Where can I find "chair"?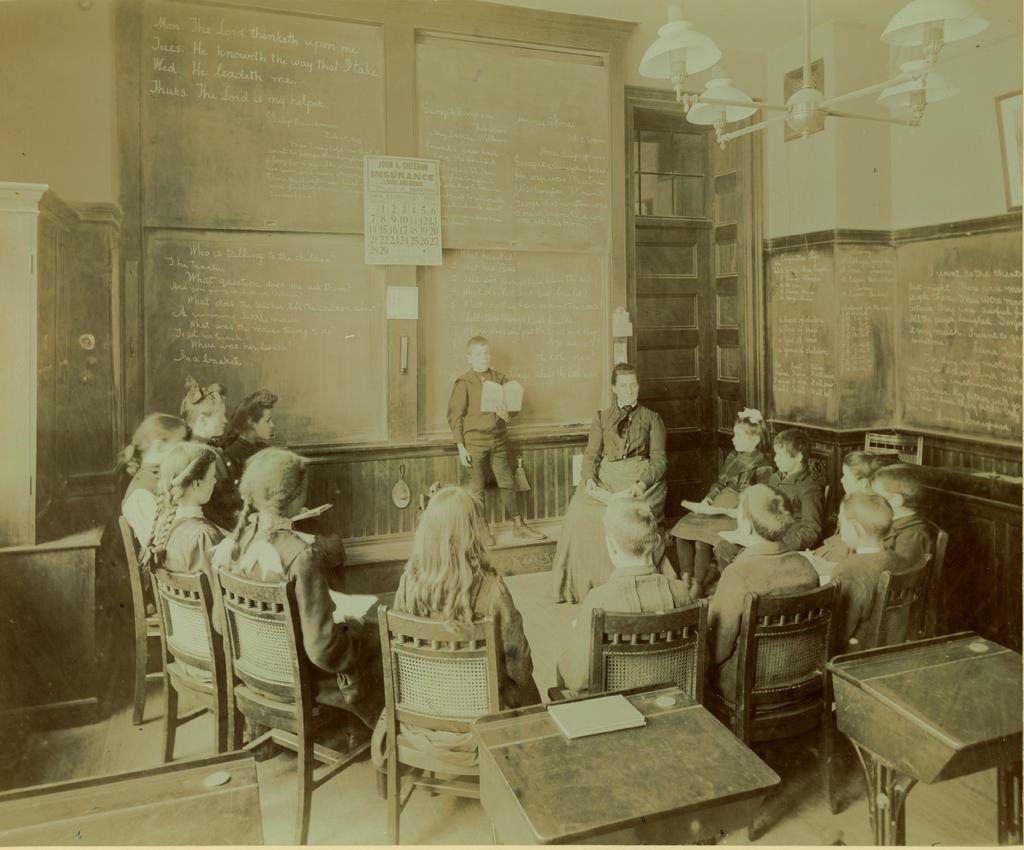
You can find it at <bbox>365, 591, 506, 817</bbox>.
